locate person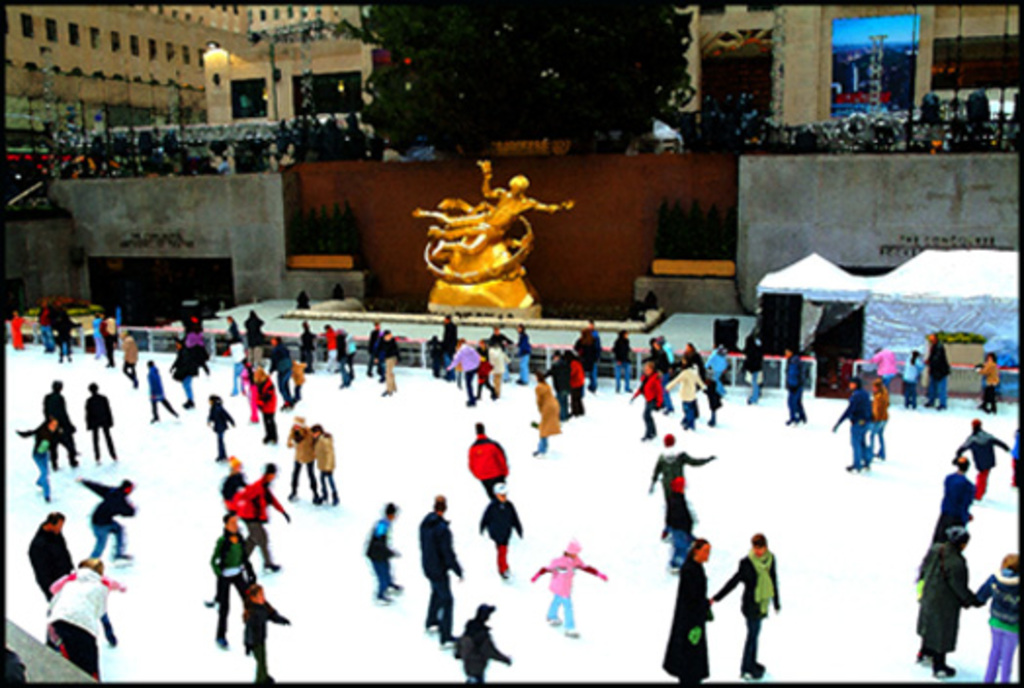
x1=377 y1=332 x2=401 y2=393
